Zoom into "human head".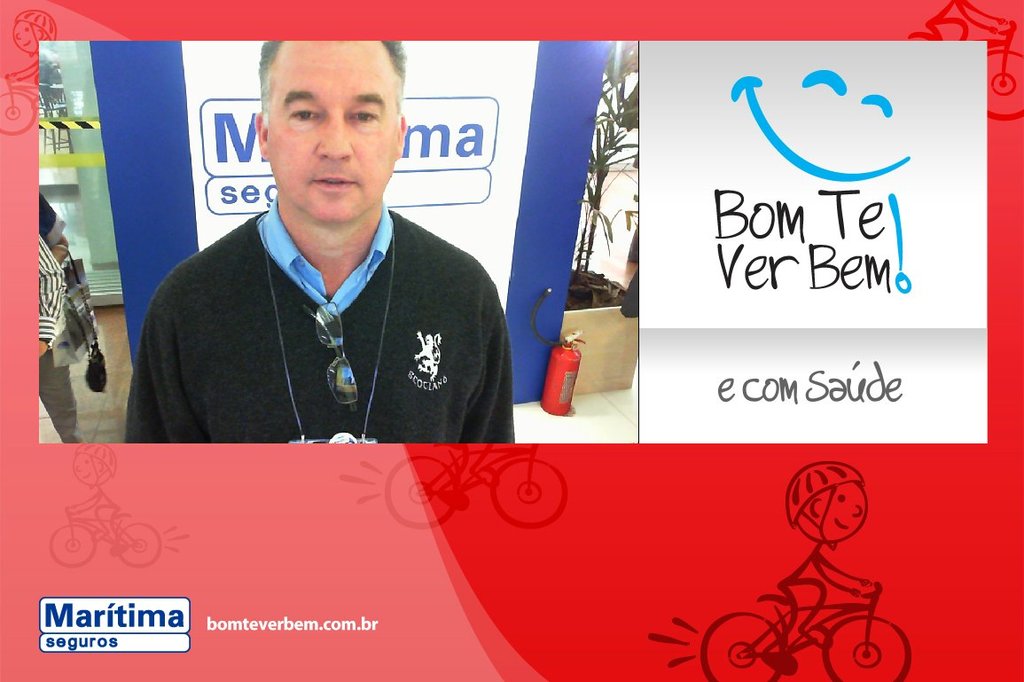
Zoom target: crop(232, 35, 410, 257).
